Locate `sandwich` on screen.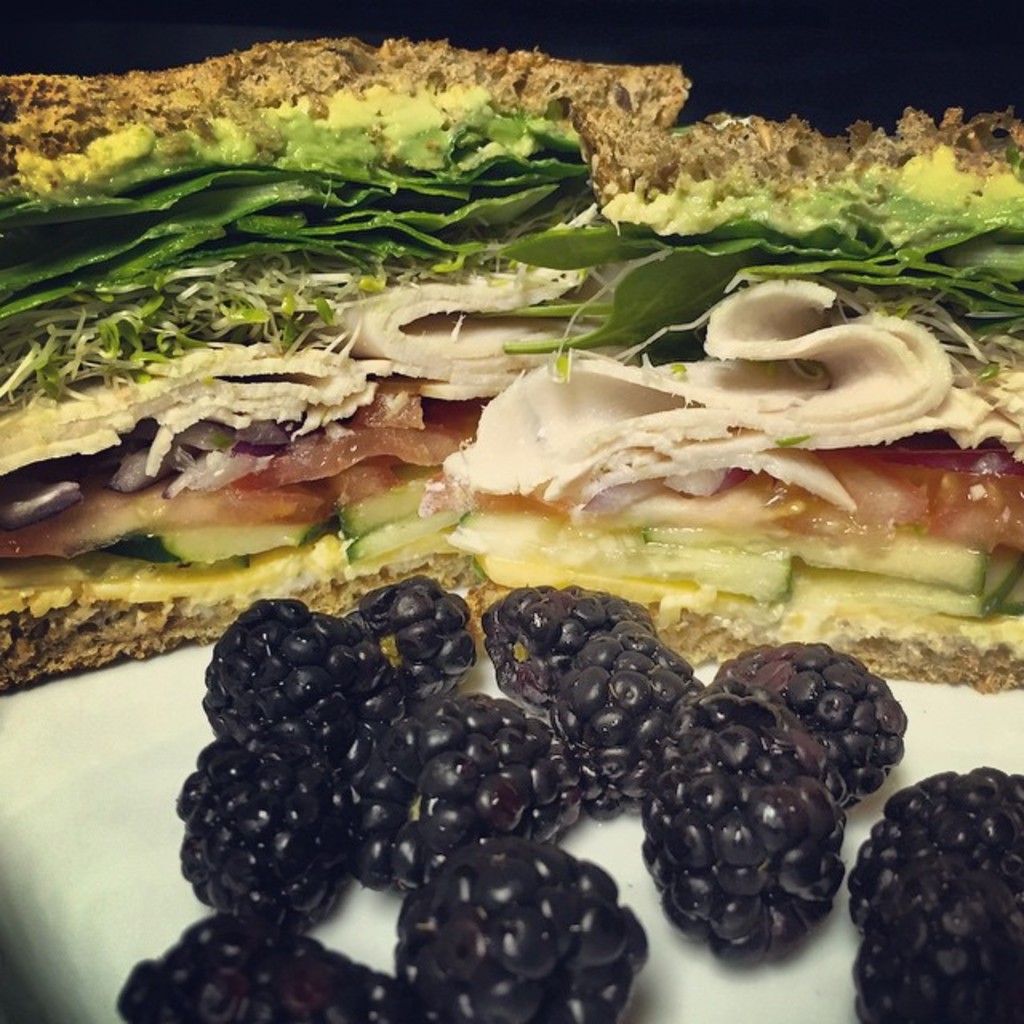
On screen at <region>0, 30, 1022, 693</region>.
